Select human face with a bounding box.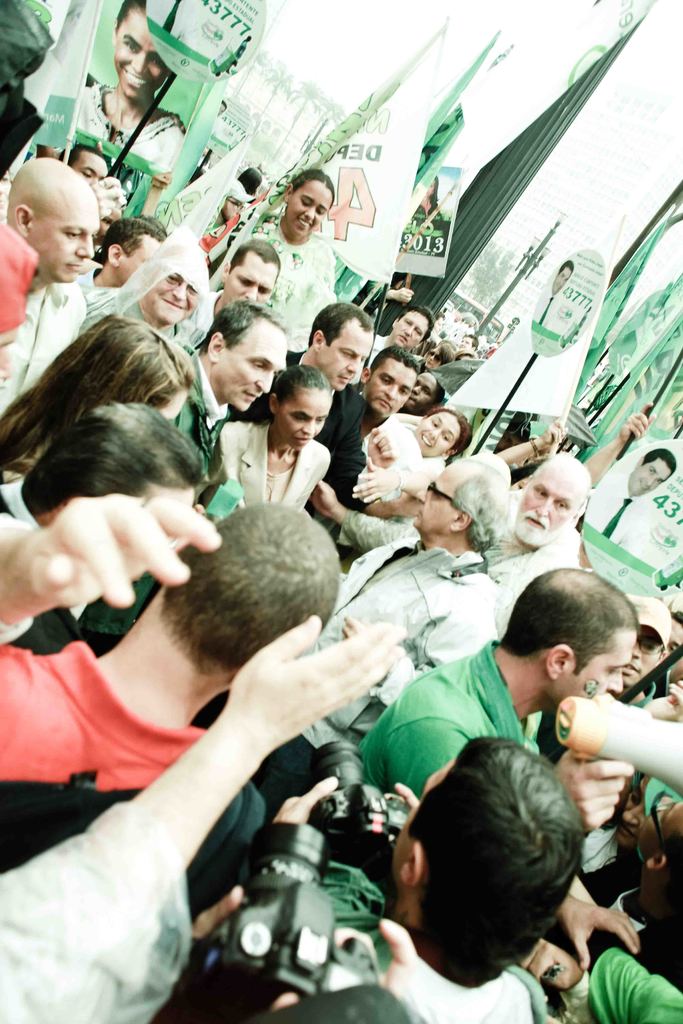
[365,365,416,412].
